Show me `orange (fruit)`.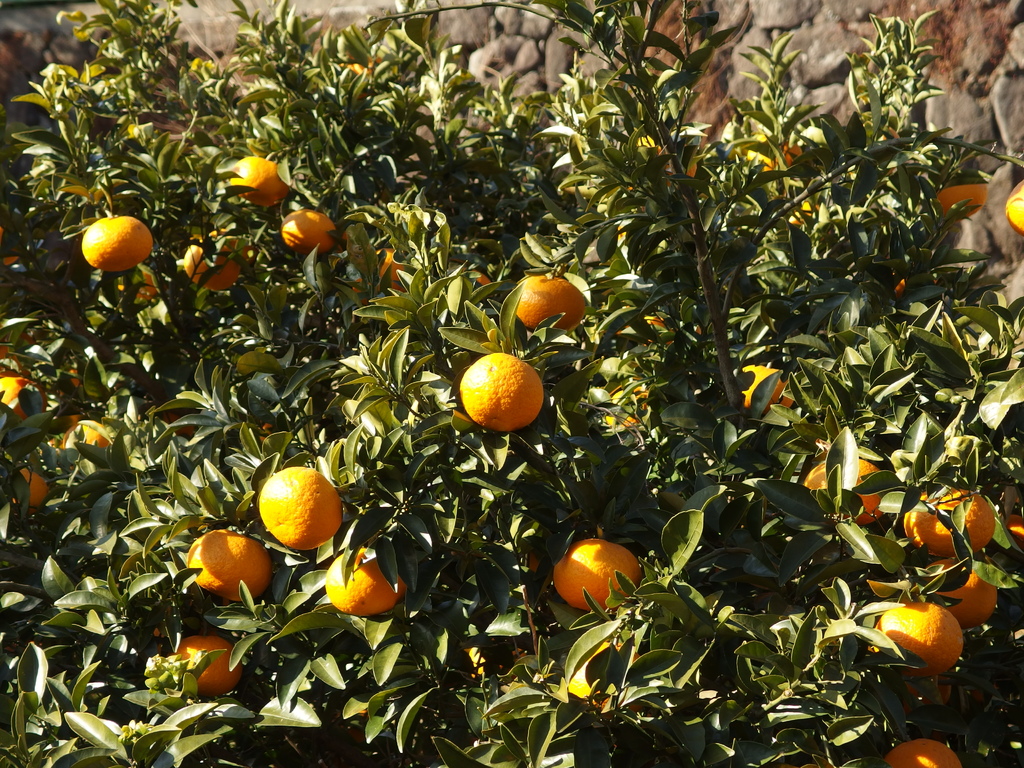
`orange (fruit)` is here: x1=163 y1=627 x2=230 y2=696.
